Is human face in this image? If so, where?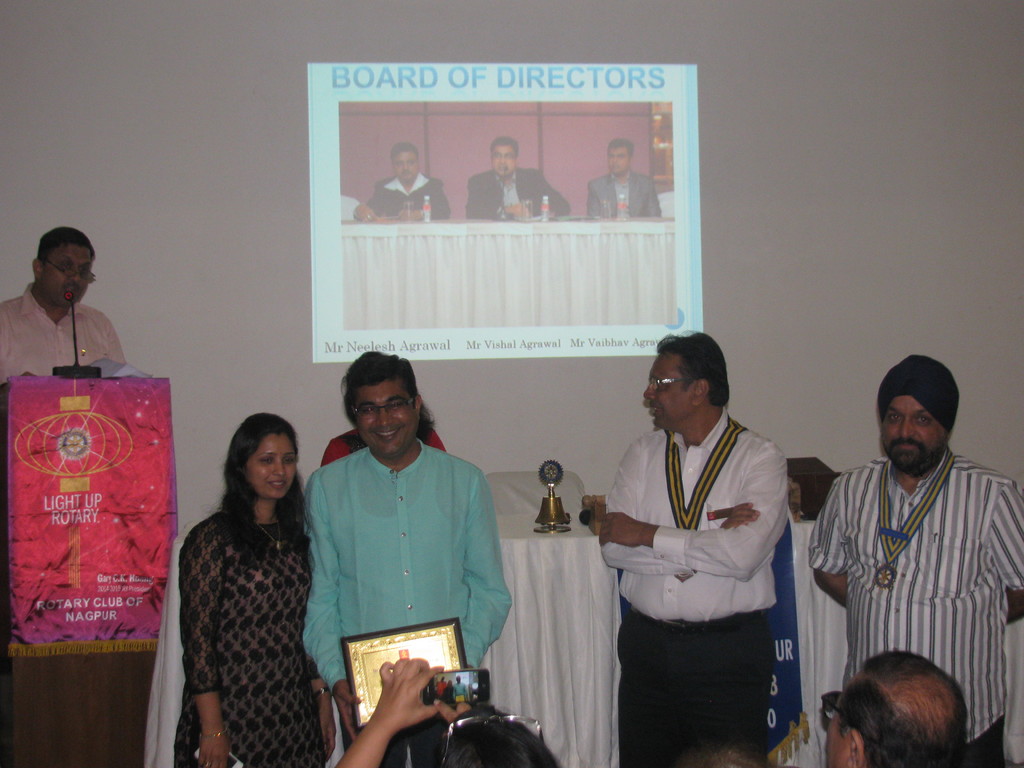
Yes, at select_region(829, 688, 851, 767).
